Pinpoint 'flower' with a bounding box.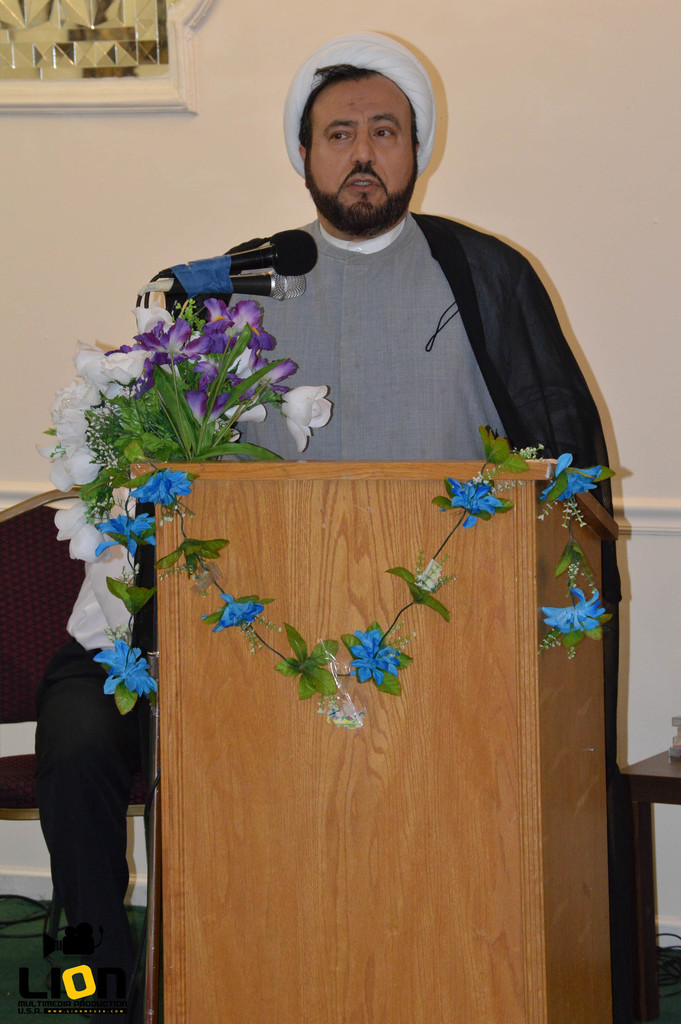
(441, 467, 527, 524).
